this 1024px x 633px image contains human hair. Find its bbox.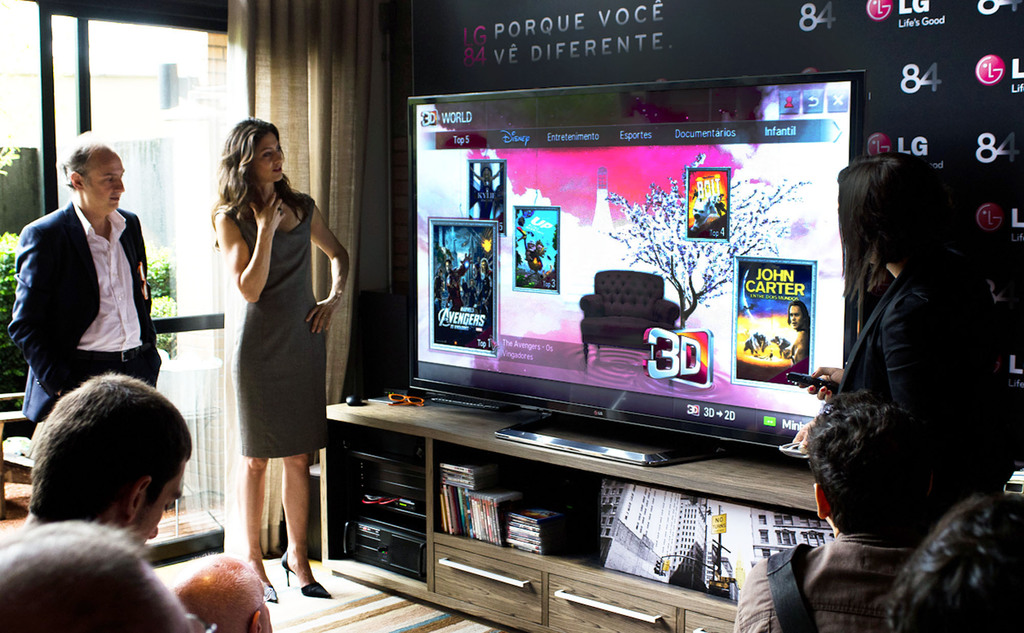
(left=0, top=518, right=138, bottom=632).
